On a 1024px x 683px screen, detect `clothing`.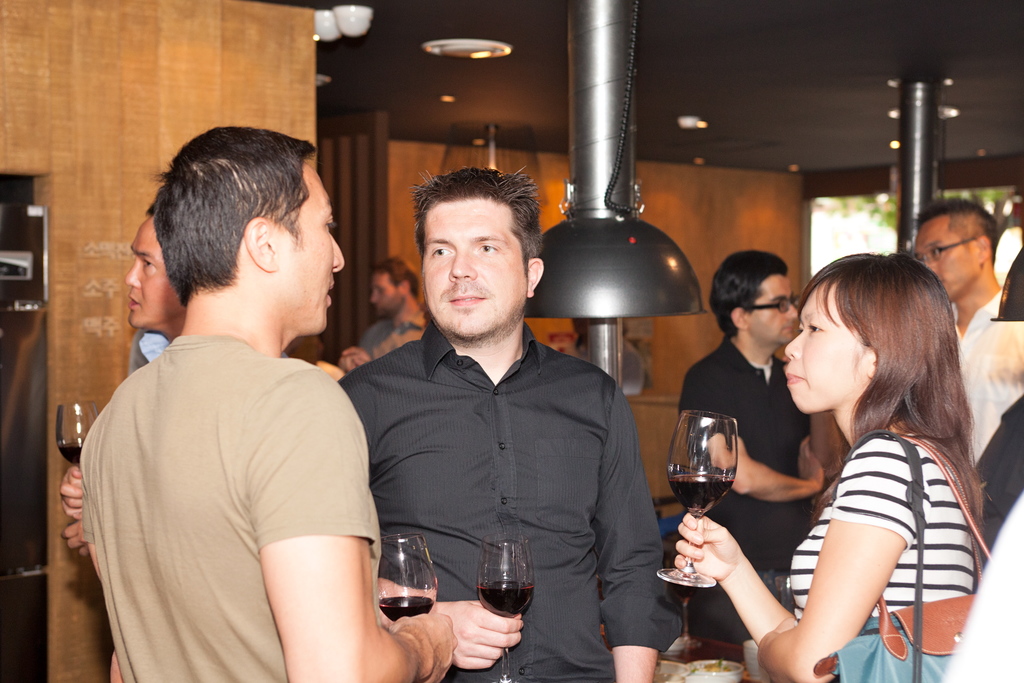
{"x1": 76, "y1": 331, "x2": 392, "y2": 682}.
